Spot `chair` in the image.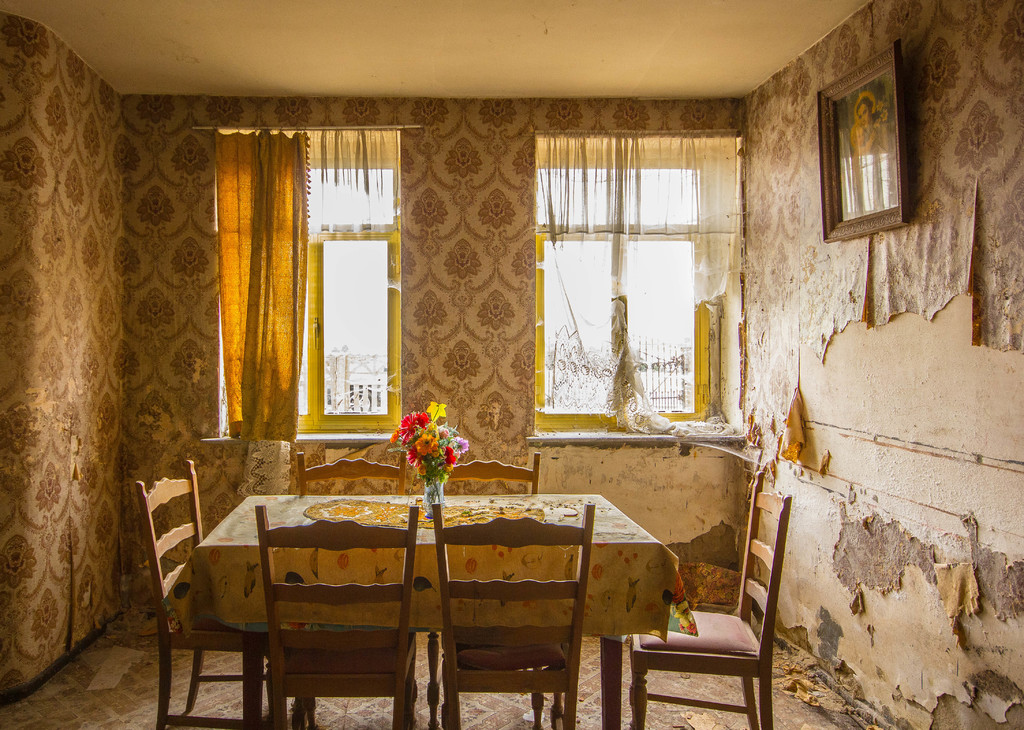
`chair` found at x1=430, y1=497, x2=596, y2=729.
